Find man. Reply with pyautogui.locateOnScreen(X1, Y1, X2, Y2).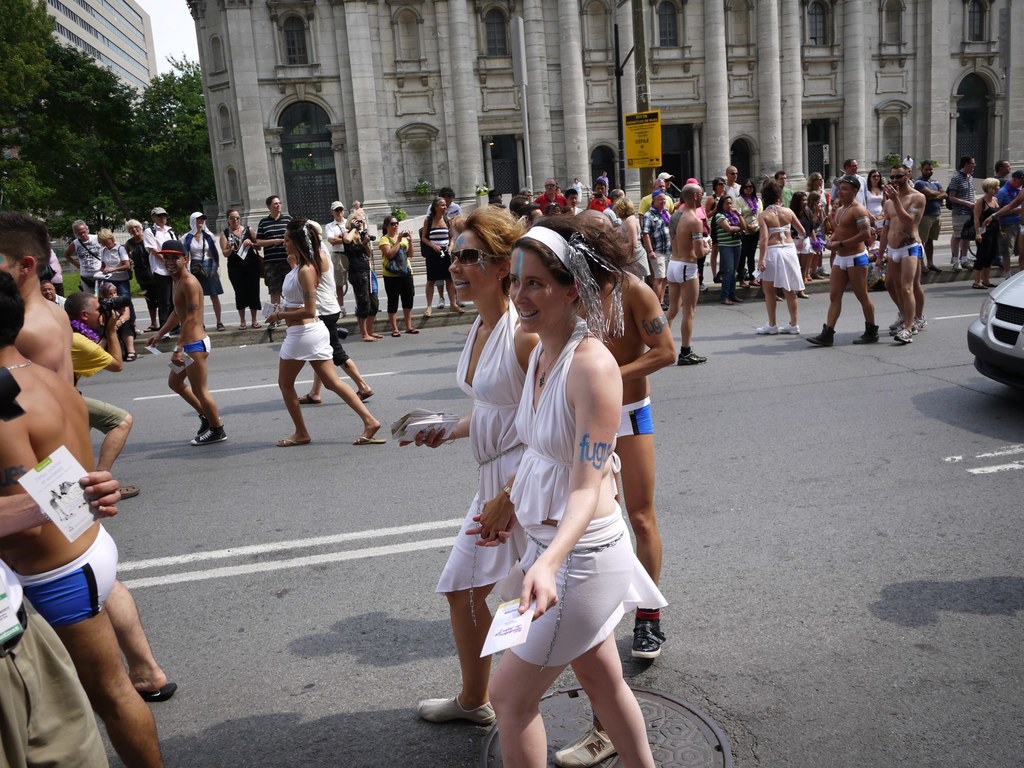
pyautogui.locateOnScreen(6, 269, 172, 765).
